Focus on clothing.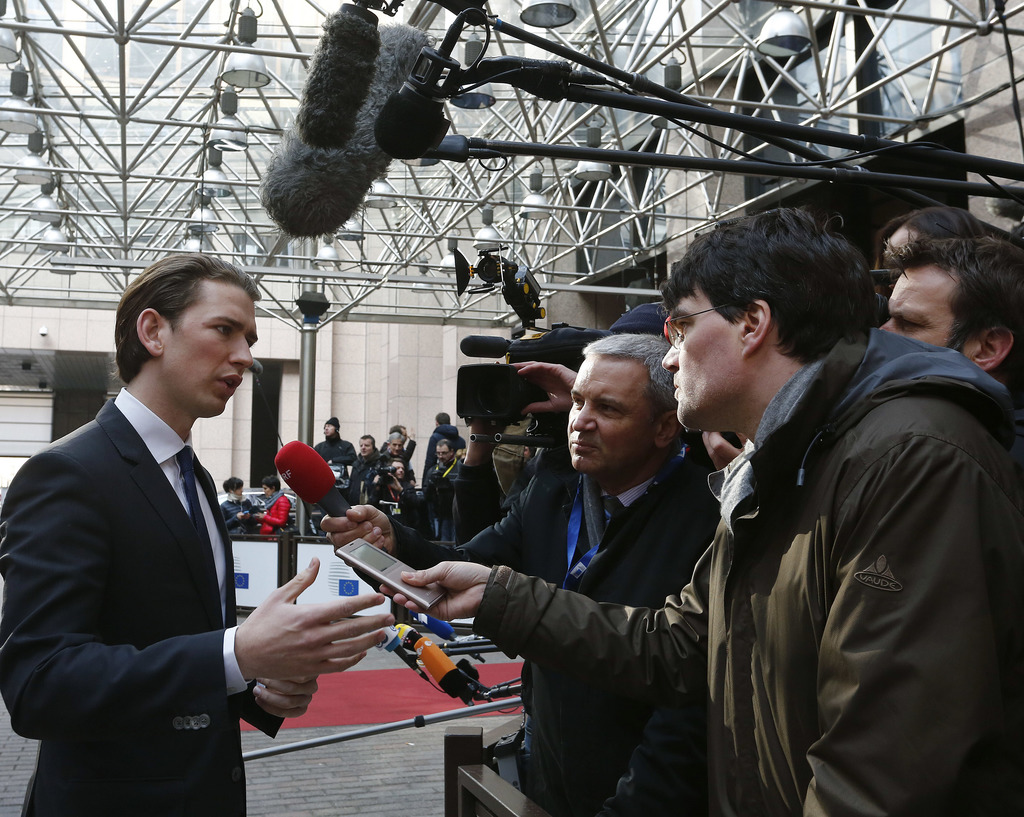
Focused at BBox(16, 315, 327, 811).
